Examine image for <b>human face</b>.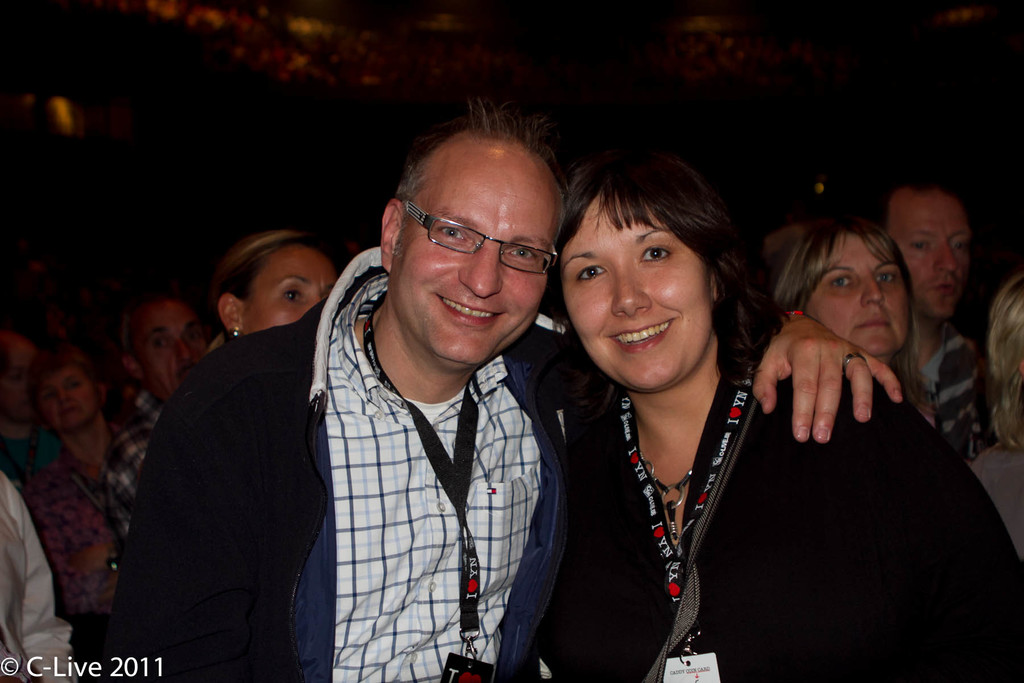
Examination result: 890 194 965 309.
